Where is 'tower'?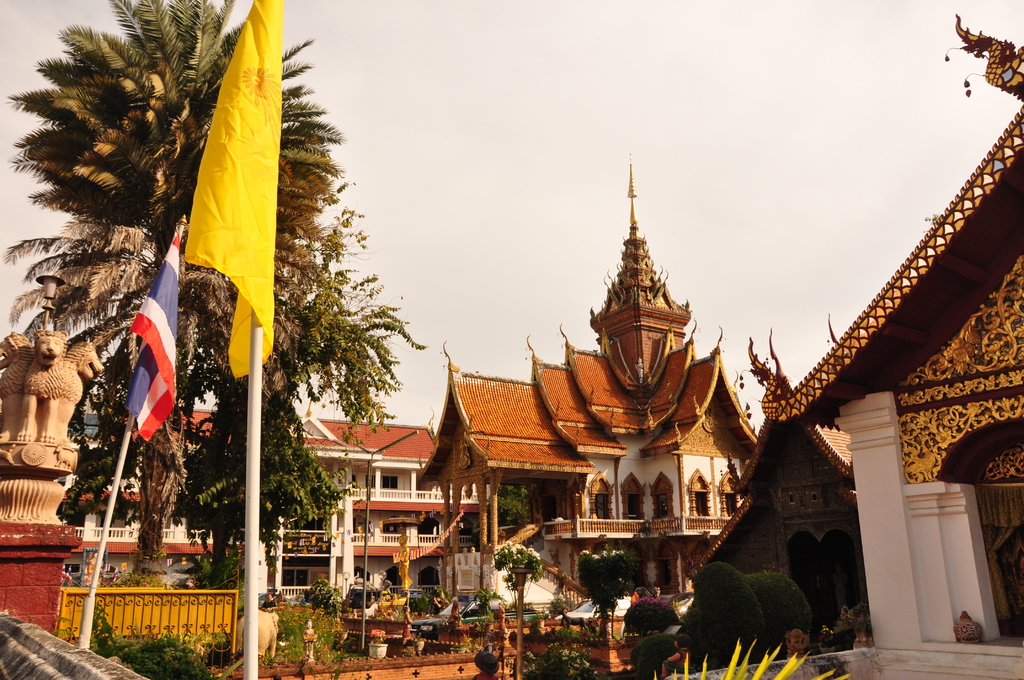
(573,151,703,391).
